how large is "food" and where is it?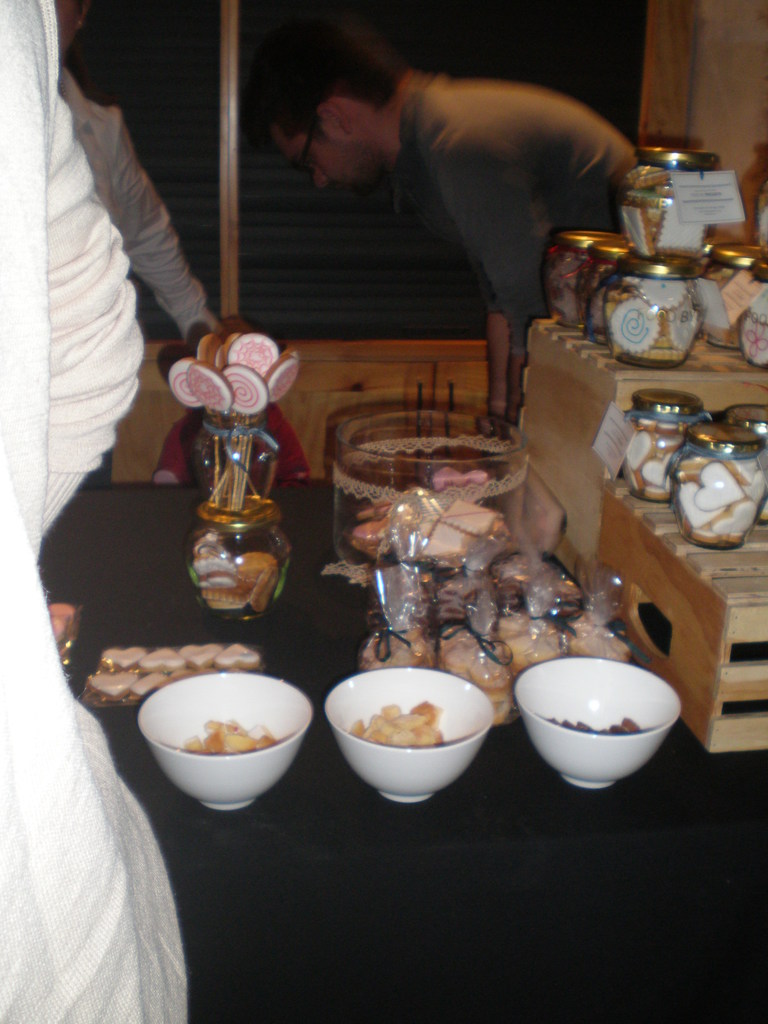
Bounding box: (x1=354, y1=570, x2=628, y2=728).
